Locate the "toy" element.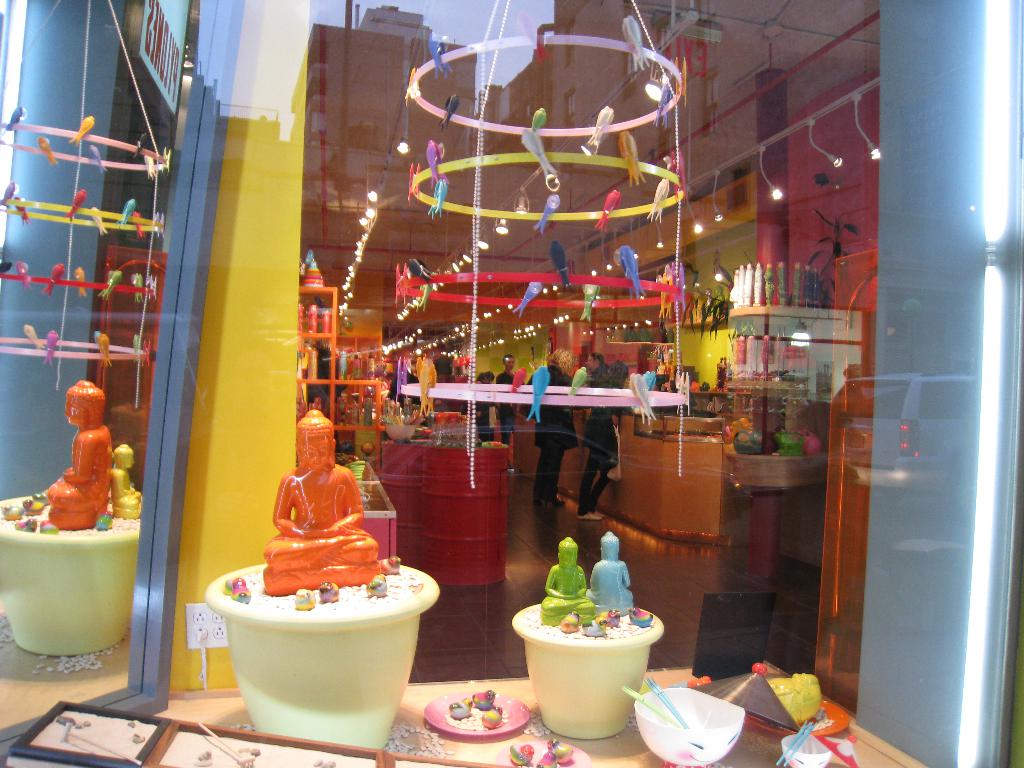
Element bbox: <region>12, 516, 38, 536</region>.
